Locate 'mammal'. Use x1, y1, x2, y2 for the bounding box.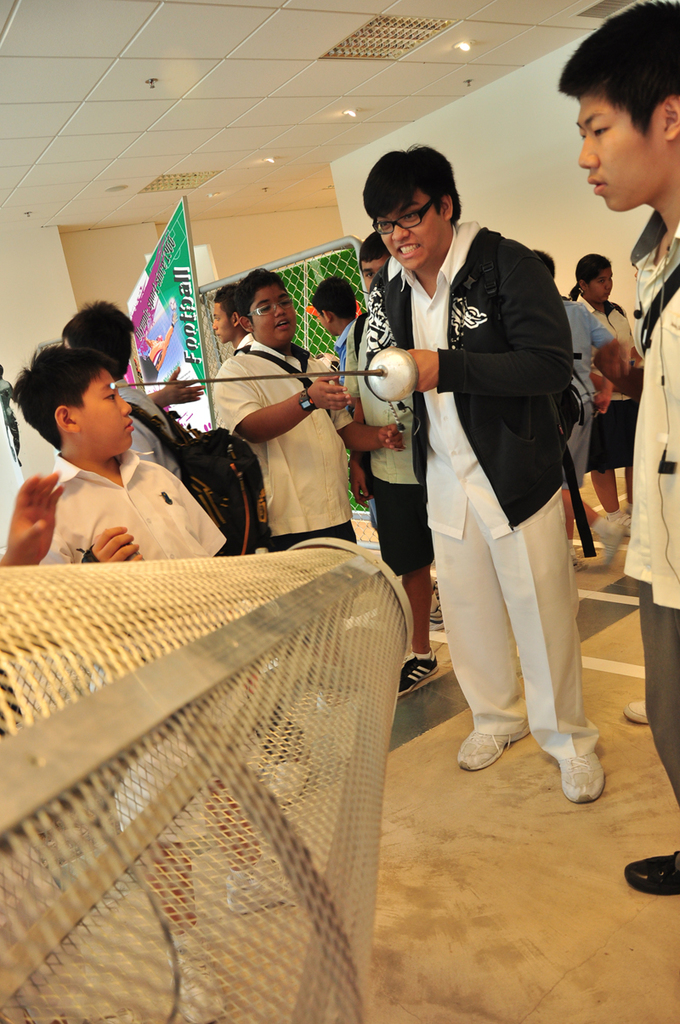
59, 298, 179, 481.
